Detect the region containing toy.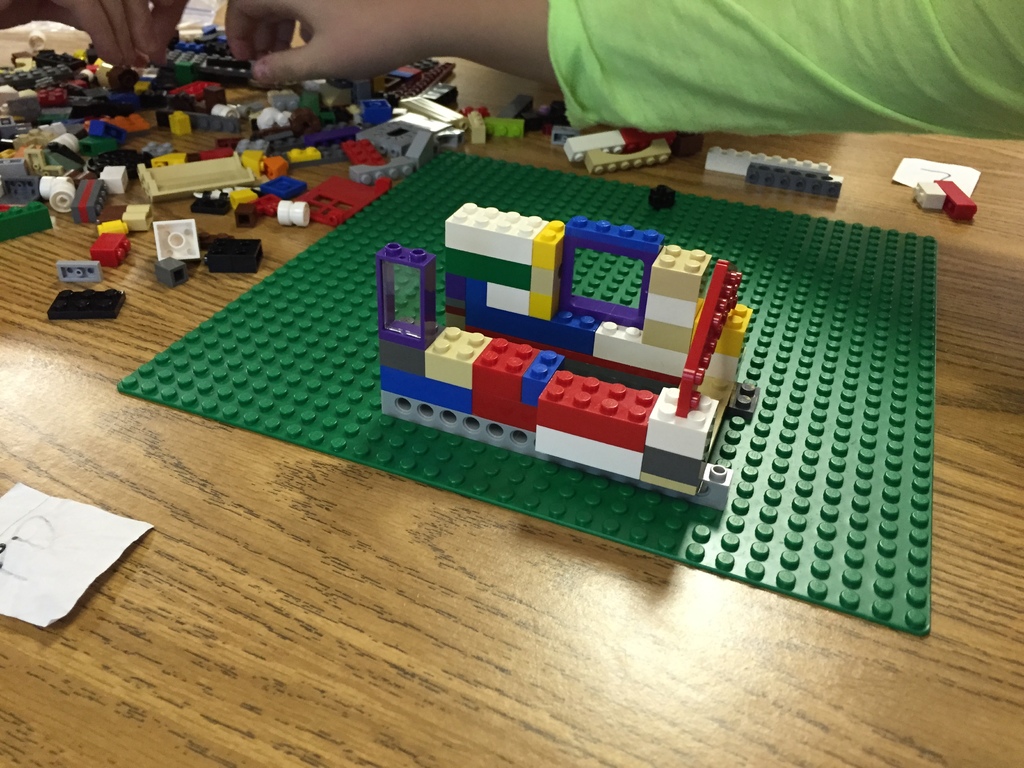
locate(744, 162, 842, 193).
